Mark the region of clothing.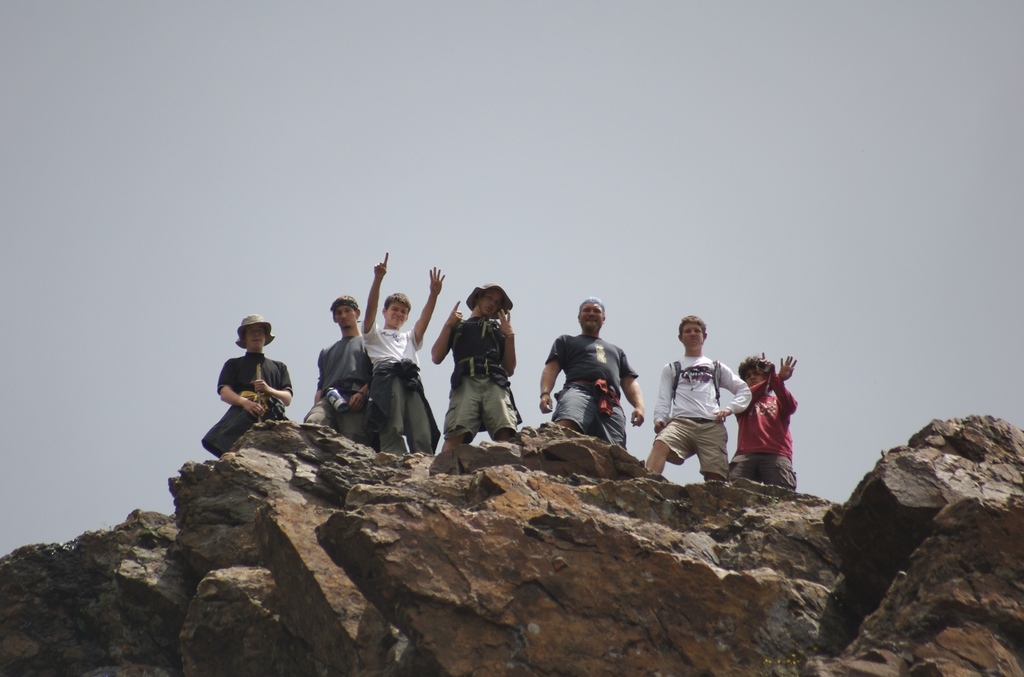
Region: x1=723 y1=371 x2=801 y2=491.
